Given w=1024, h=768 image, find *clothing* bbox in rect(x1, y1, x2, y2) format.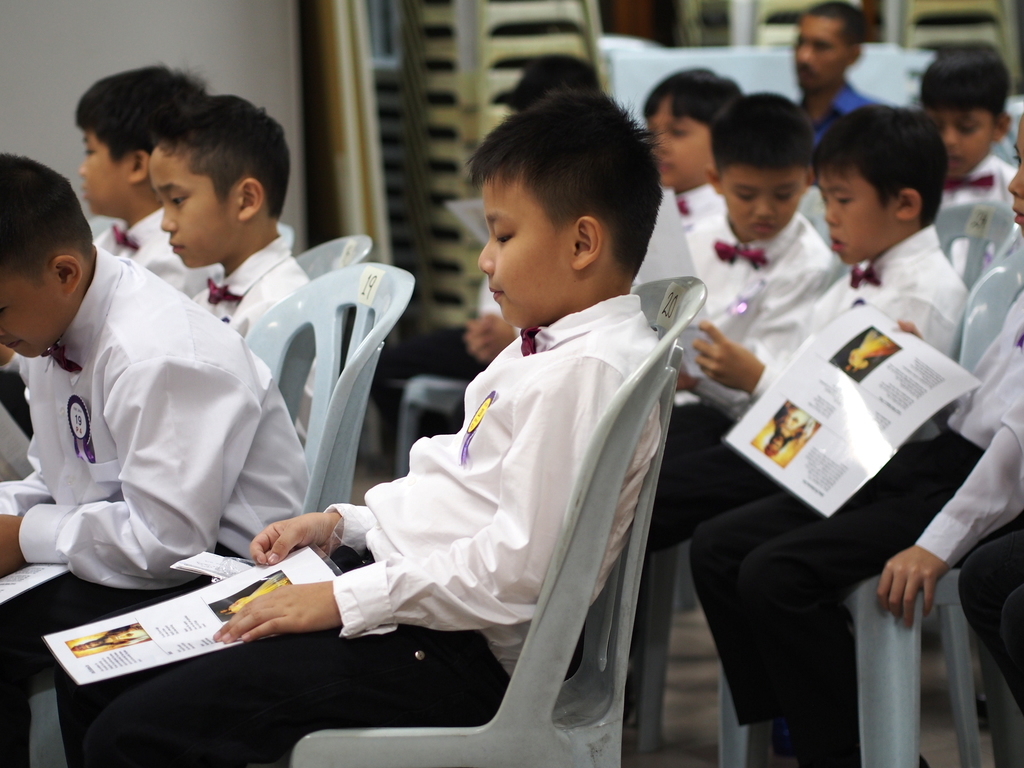
rect(54, 296, 655, 767).
